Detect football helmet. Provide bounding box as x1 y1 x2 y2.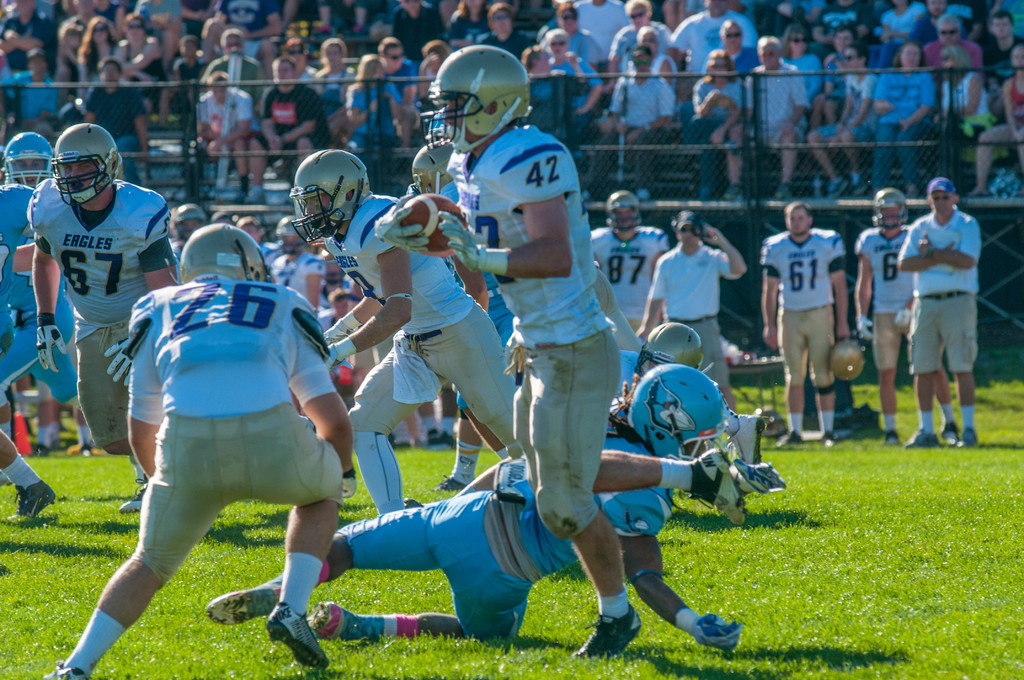
169 202 210 245.
